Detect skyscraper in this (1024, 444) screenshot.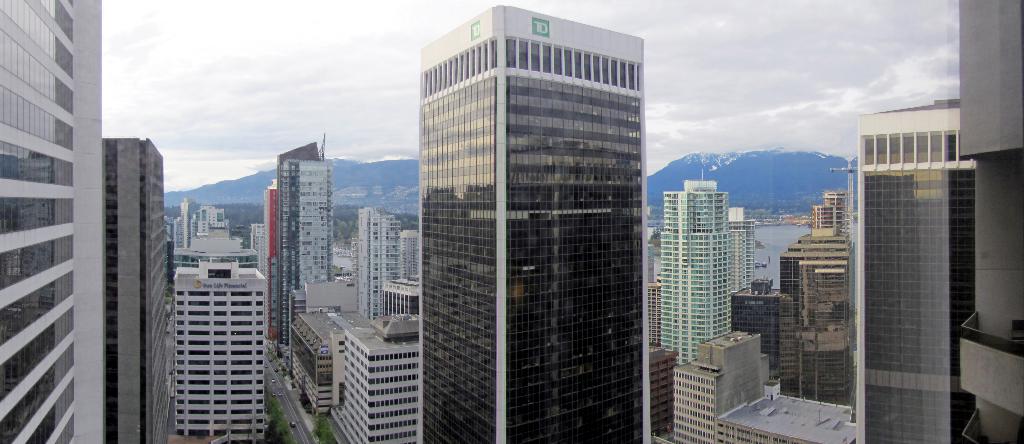
Detection: l=272, t=139, r=343, b=348.
